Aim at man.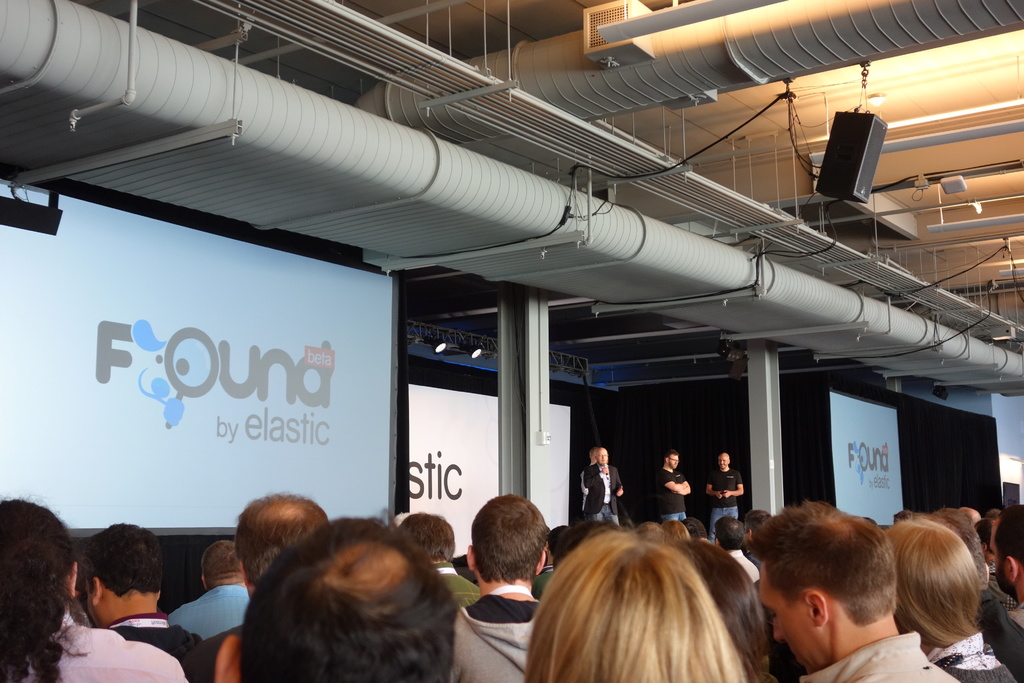
Aimed at Rect(713, 515, 763, 579).
